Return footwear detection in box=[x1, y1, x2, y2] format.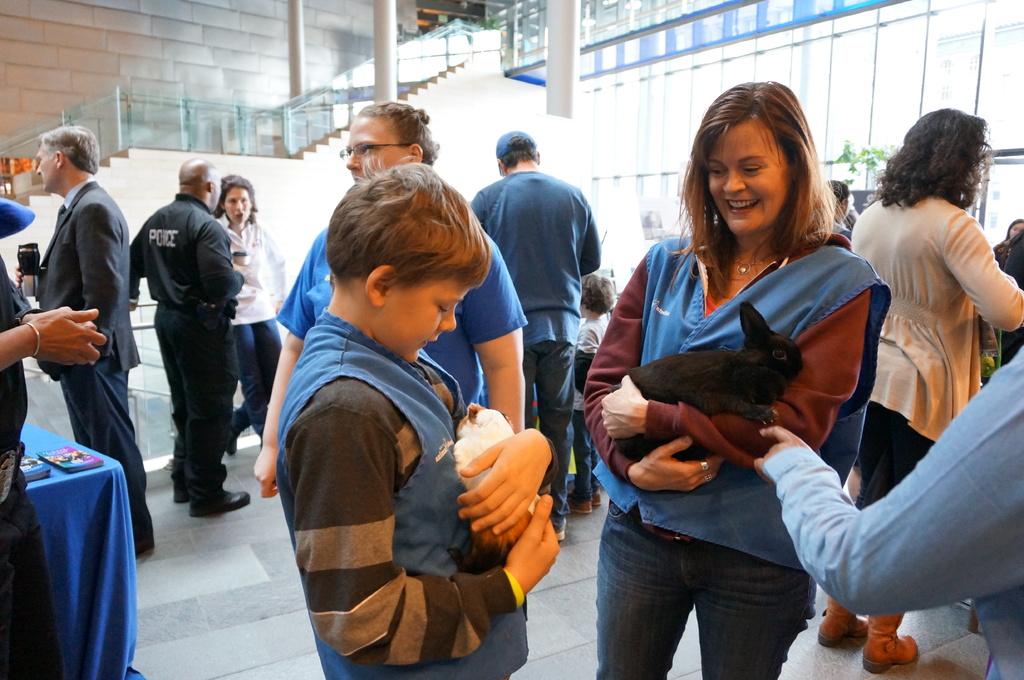
box=[567, 498, 595, 513].
